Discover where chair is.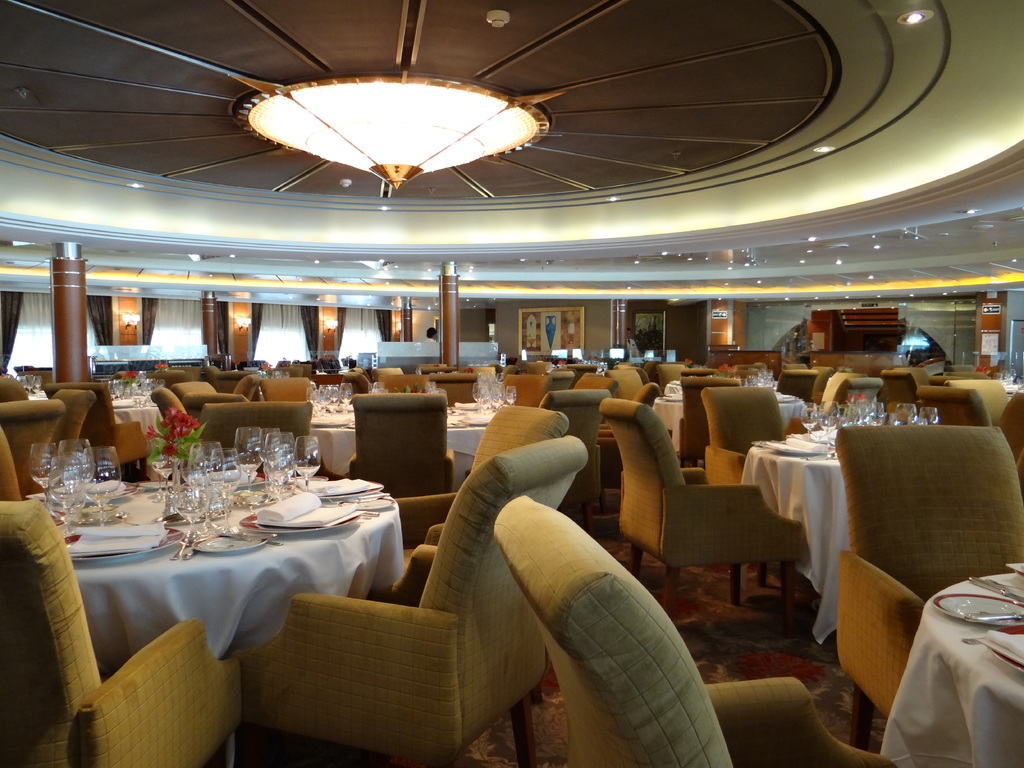
Discovered at 0,495,241,767.
